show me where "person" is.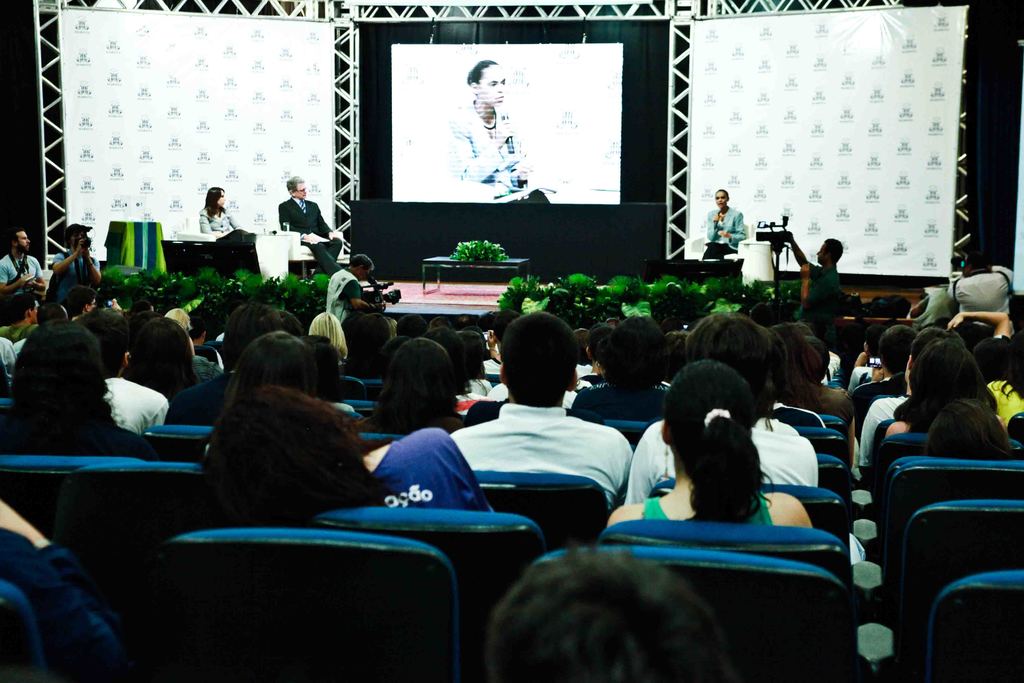
"person" is at [left=223, top=325, right=319, bottom=395].
